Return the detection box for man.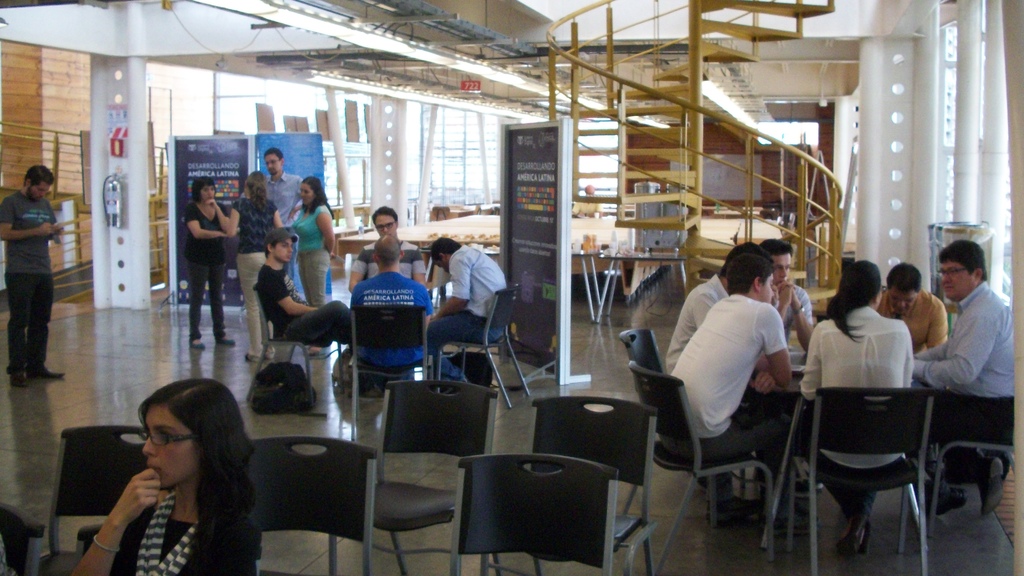
[259,146,299,227].
